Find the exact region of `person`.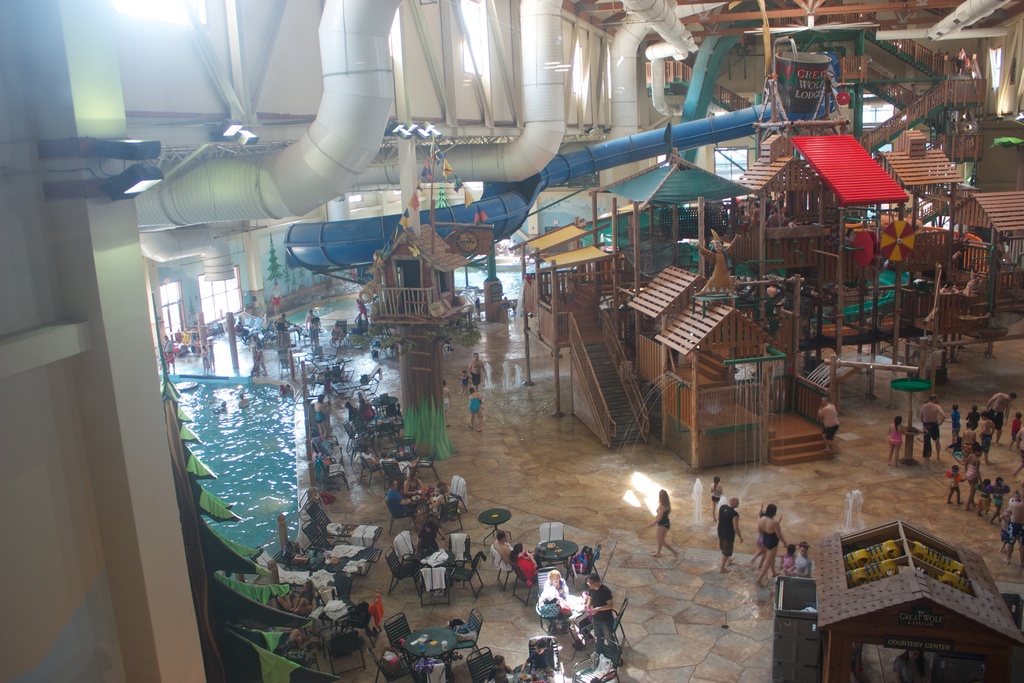
Exact region: {"left": 441, "top": 379, "right": 452, "bottom": 425}.
